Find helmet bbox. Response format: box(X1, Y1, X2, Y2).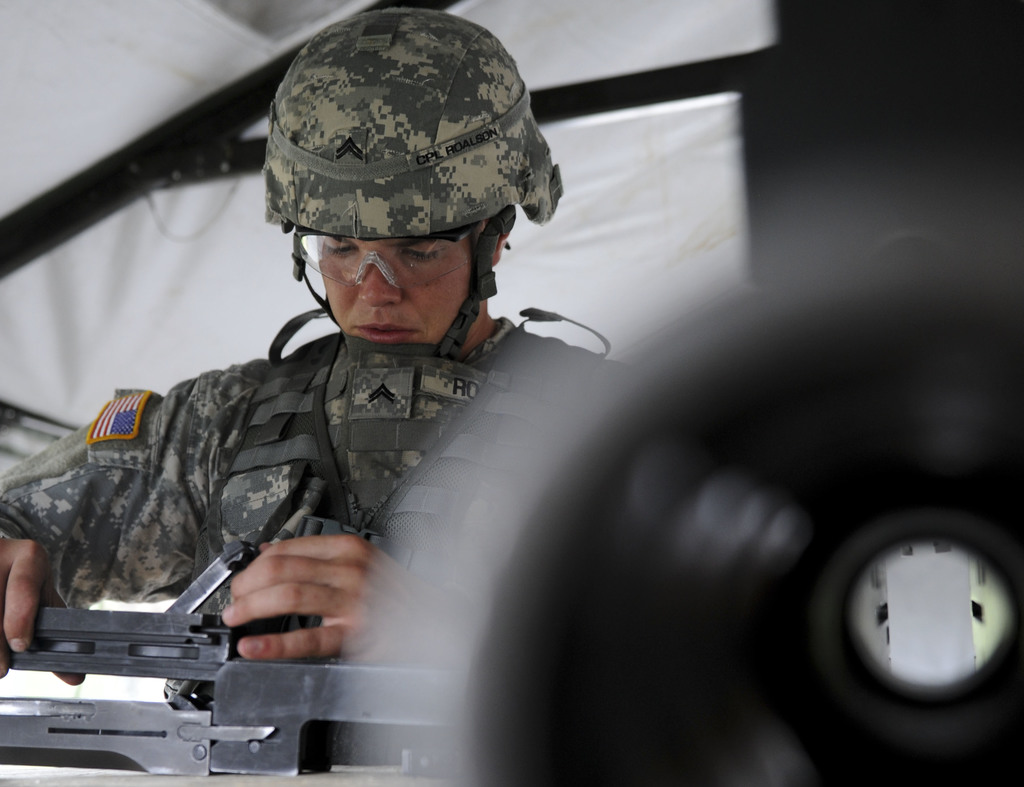
box(264, 10, 564, 370).
